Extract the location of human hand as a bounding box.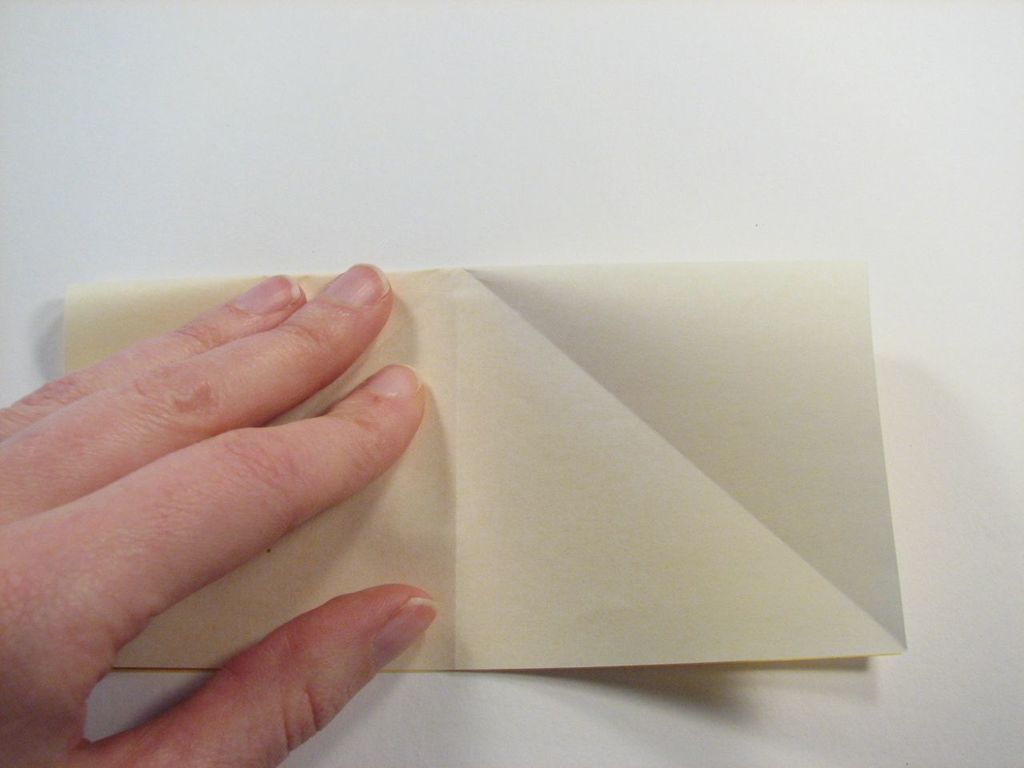
{"x1": 3, "y1": 226, "x2": 458, "y2": 752}.
